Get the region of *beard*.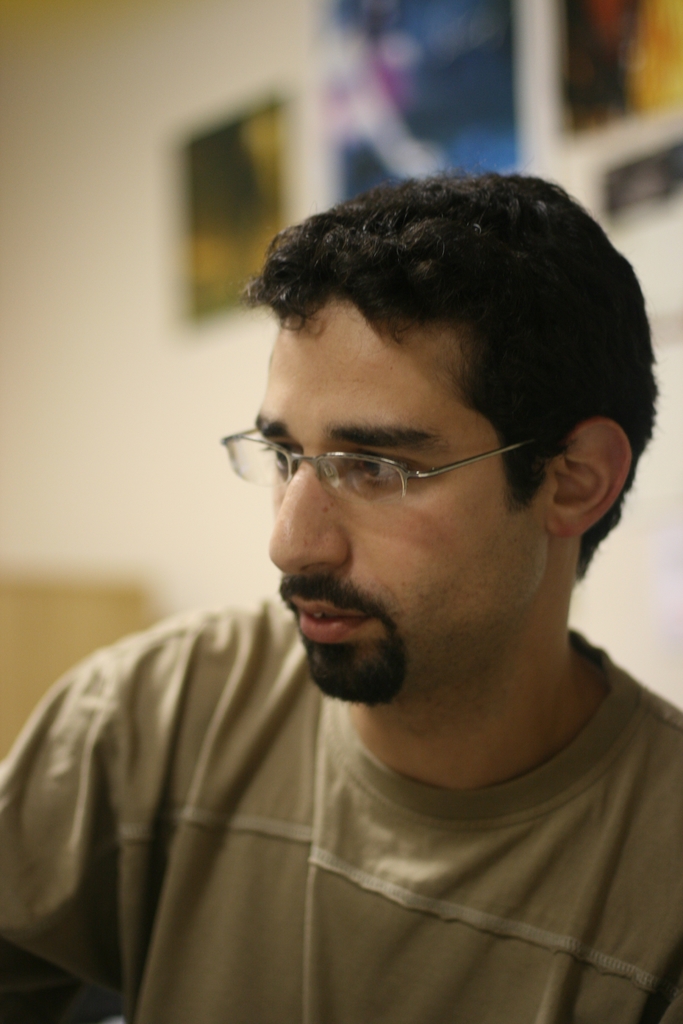
277,572,412,711.
